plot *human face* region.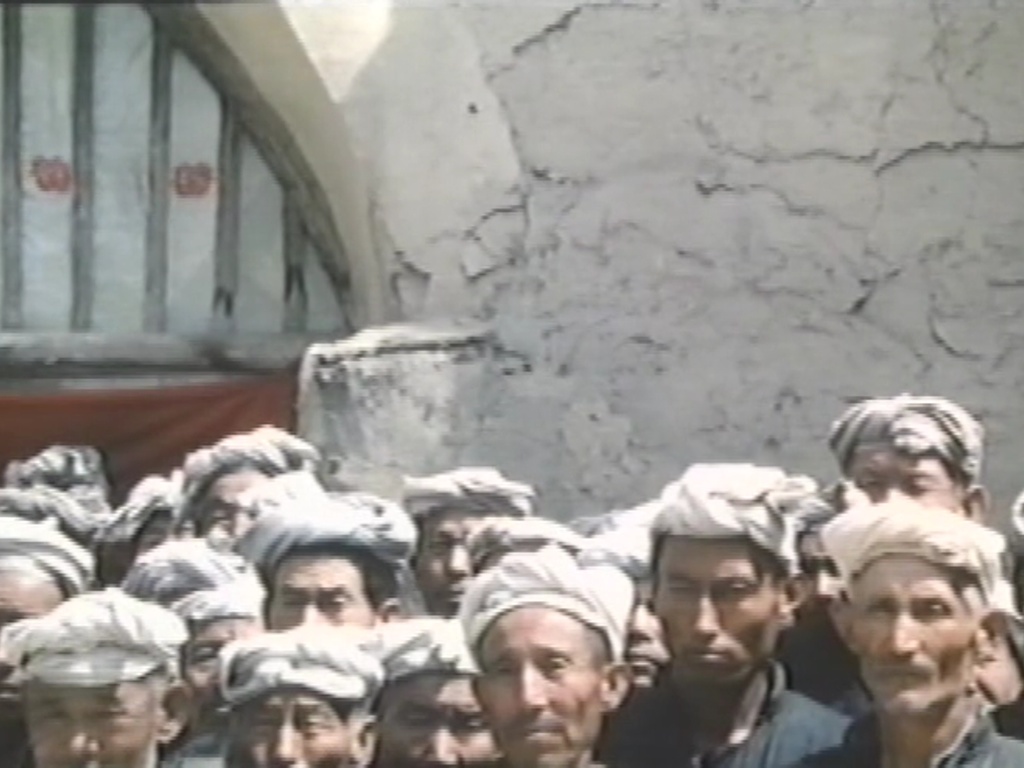
Plotted at <box>852,556,974,715</box>.
